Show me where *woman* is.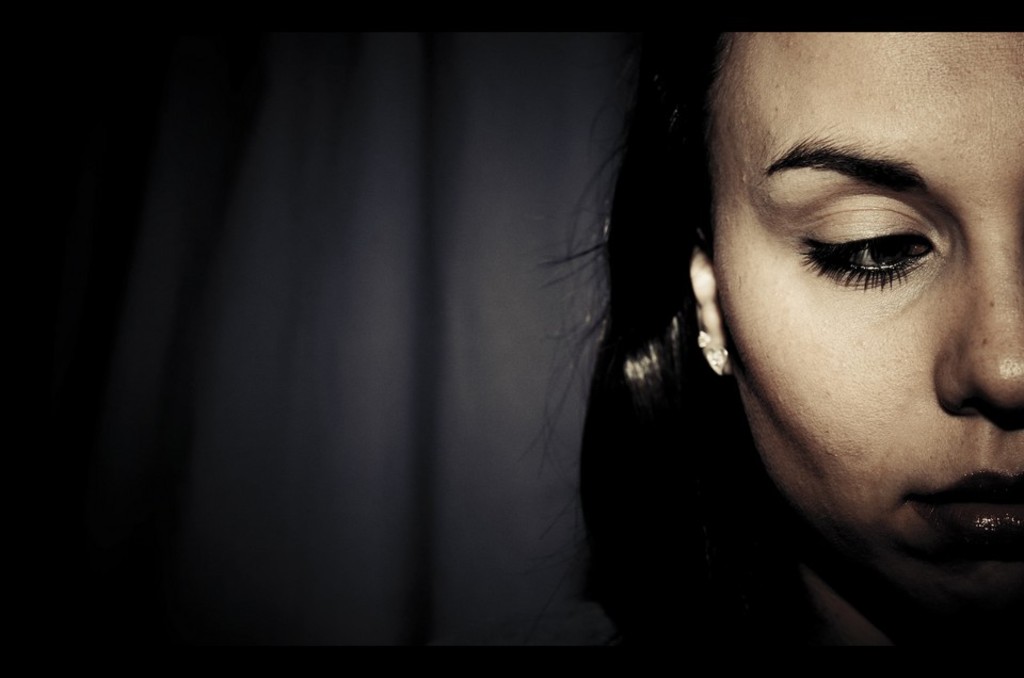
*woman* is at pyautogui.locateOnScreen(518, 30, 1023, 647).
